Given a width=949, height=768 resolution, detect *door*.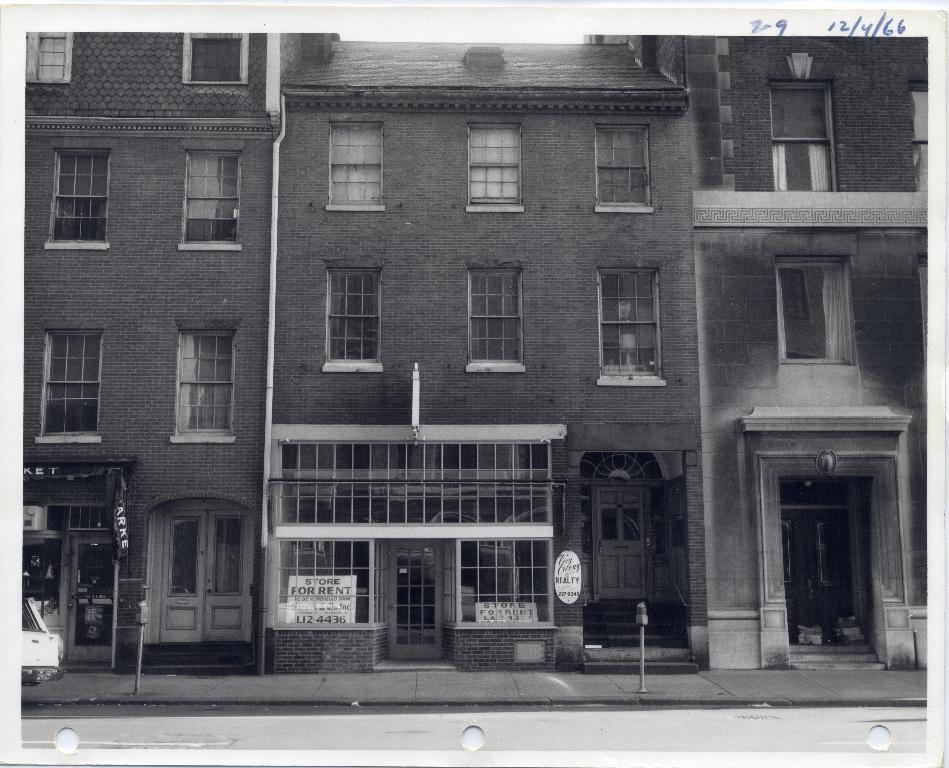
pyautogui.locateOnScreen(776, 427, 902, 666).
